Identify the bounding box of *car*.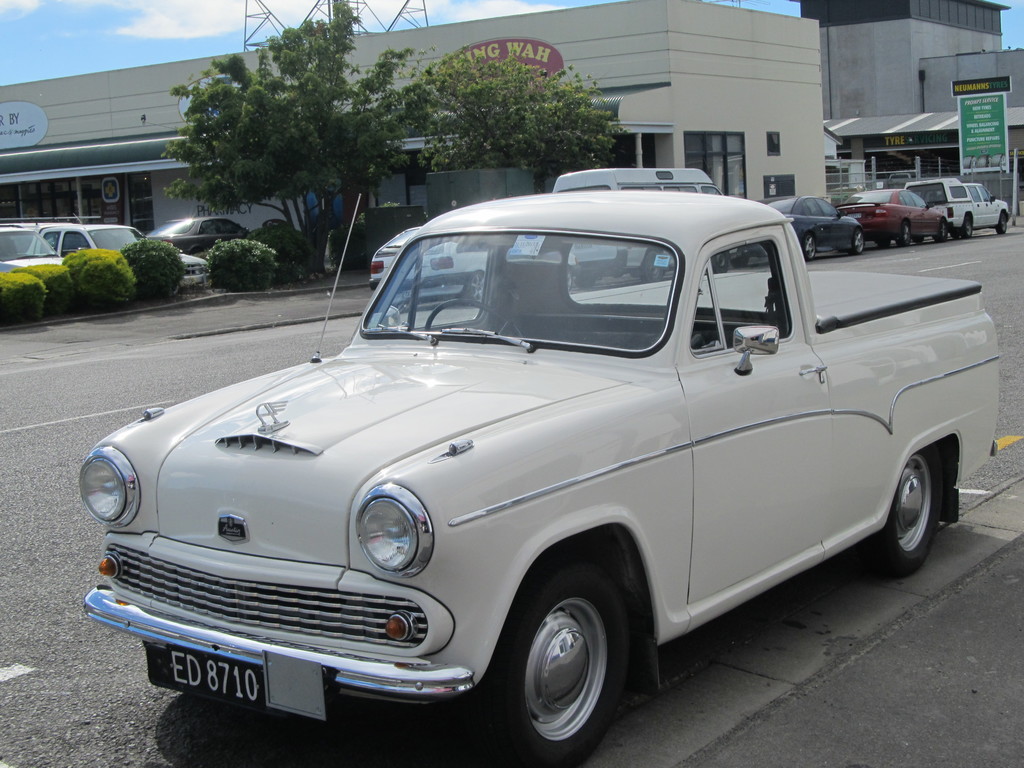
<box>148,220,246,255</box>.
